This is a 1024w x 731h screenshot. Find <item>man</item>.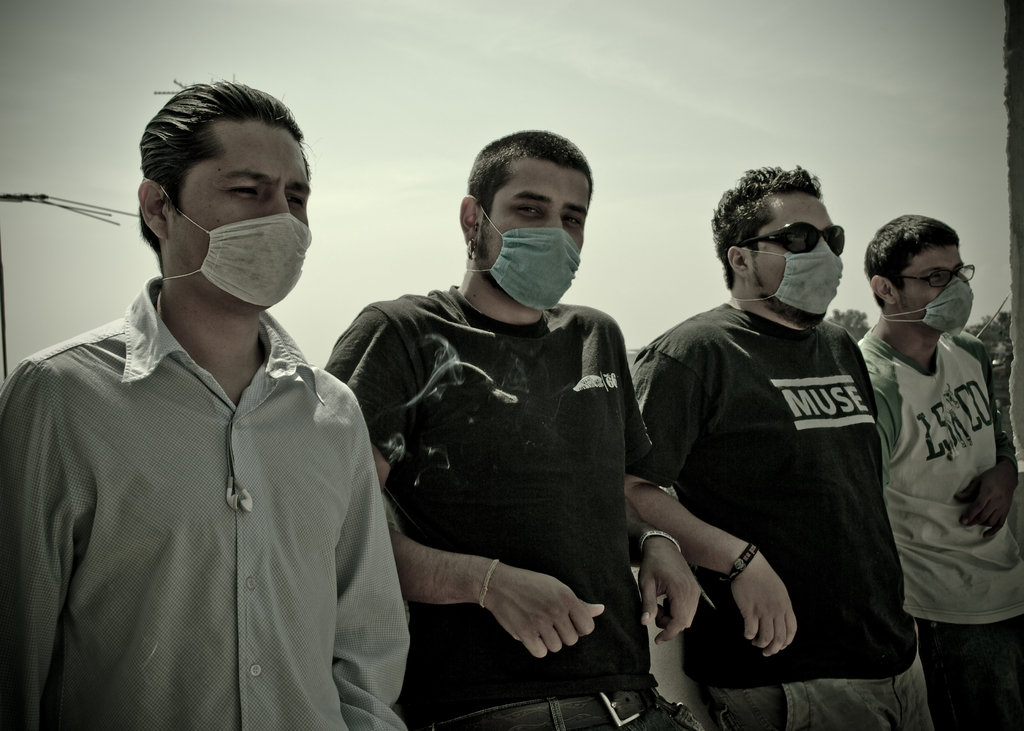
Bounding box: Rect(4, 74, 414, 730).
